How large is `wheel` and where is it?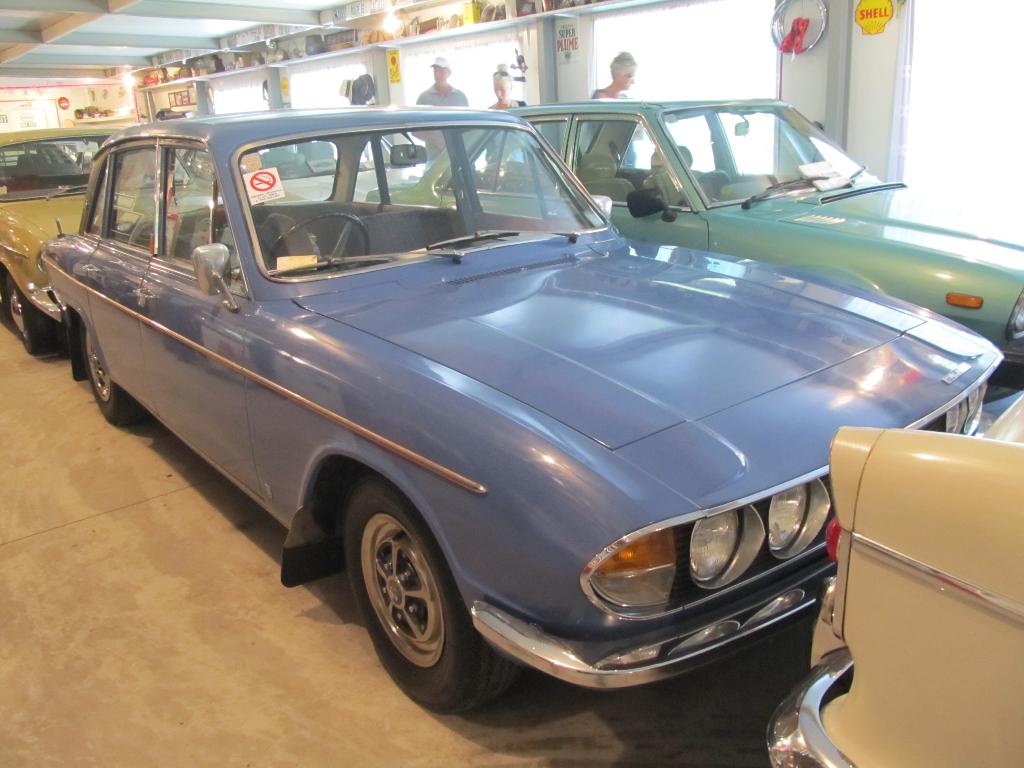
Bounding box: box=[76, 314, 155, 431].
